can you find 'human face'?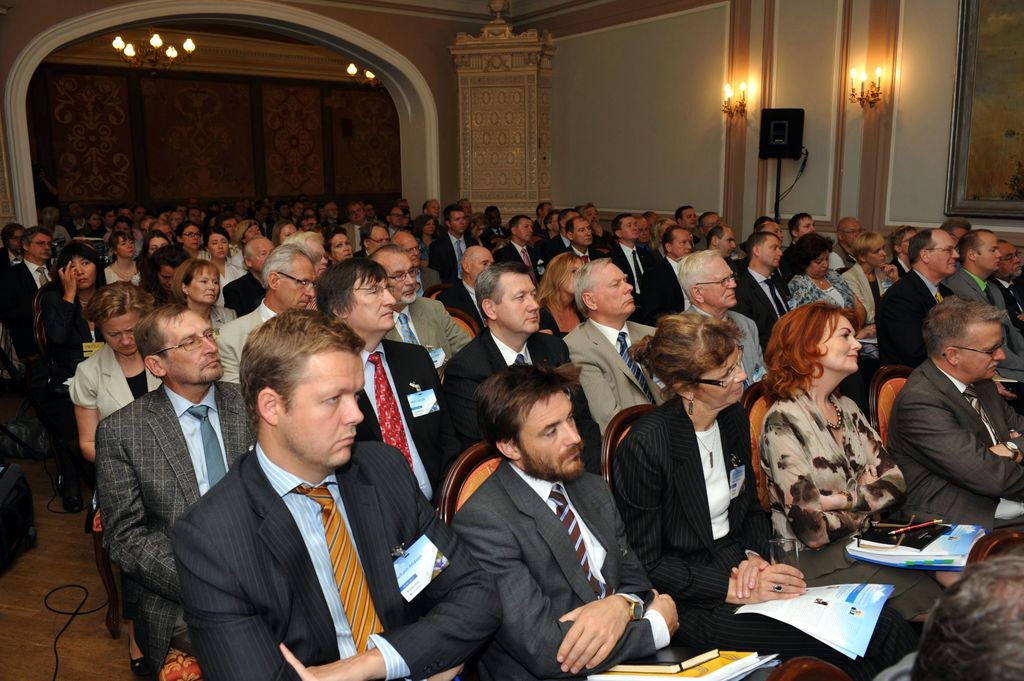
Yes, bounding box: {"x1": 517, "y1": 220, "x2": 536, "y2": 243}.
